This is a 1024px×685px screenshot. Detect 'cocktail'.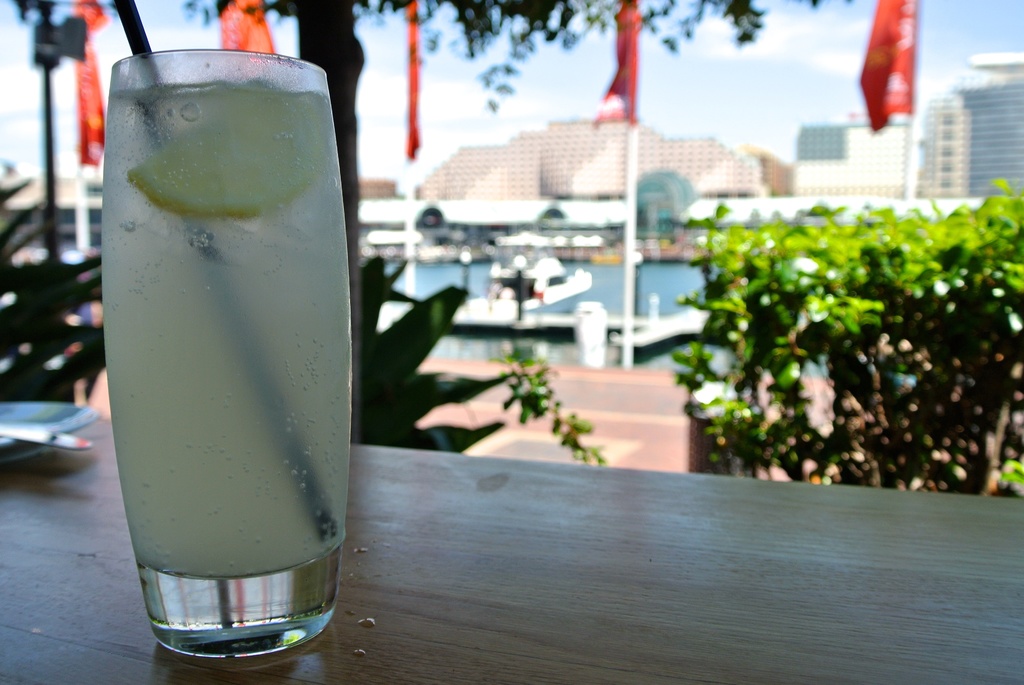
[101,44,353,653].
